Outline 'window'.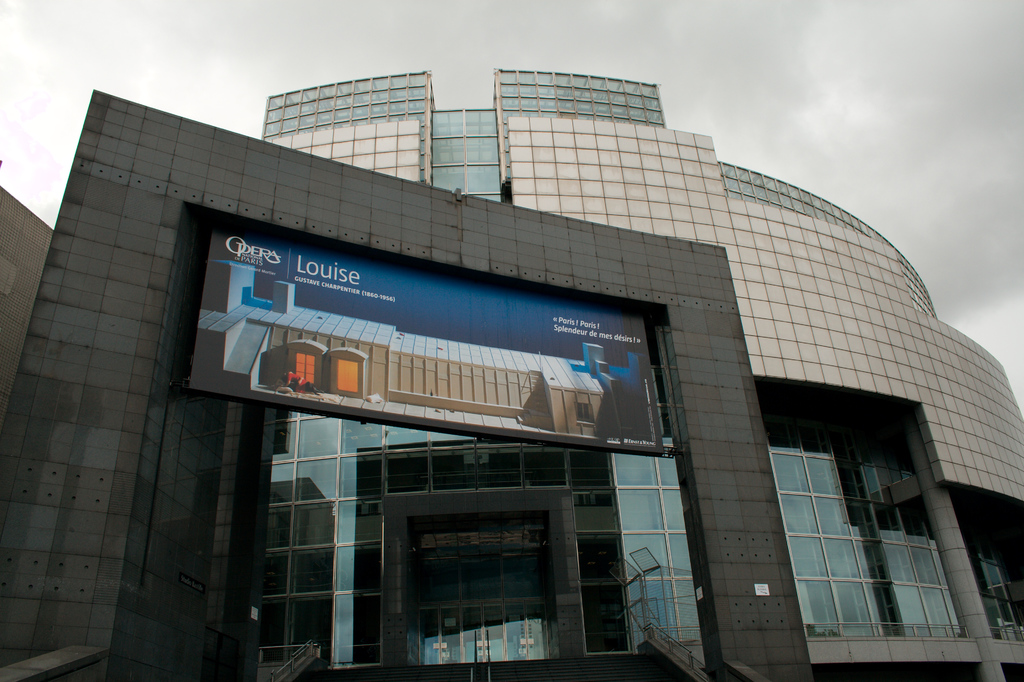
Outline: {"x1": 749, "y1": 351, "x2": 967, "y2": 636}.
